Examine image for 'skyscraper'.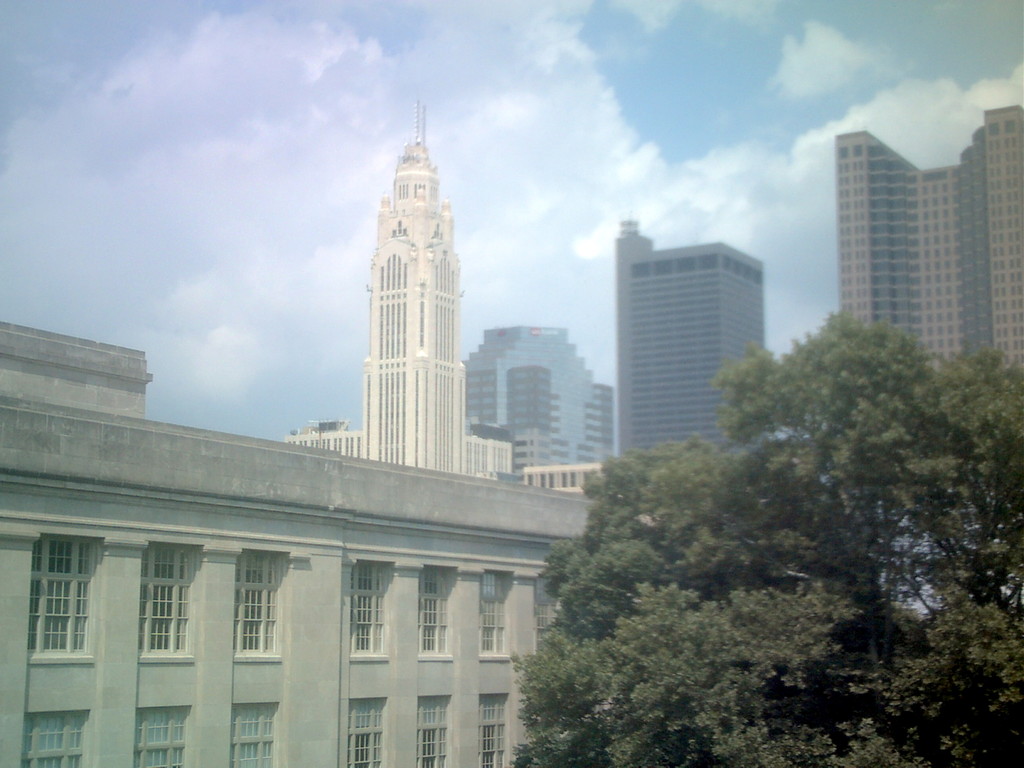
Examination result: detection(280, 100, 520, 477).
